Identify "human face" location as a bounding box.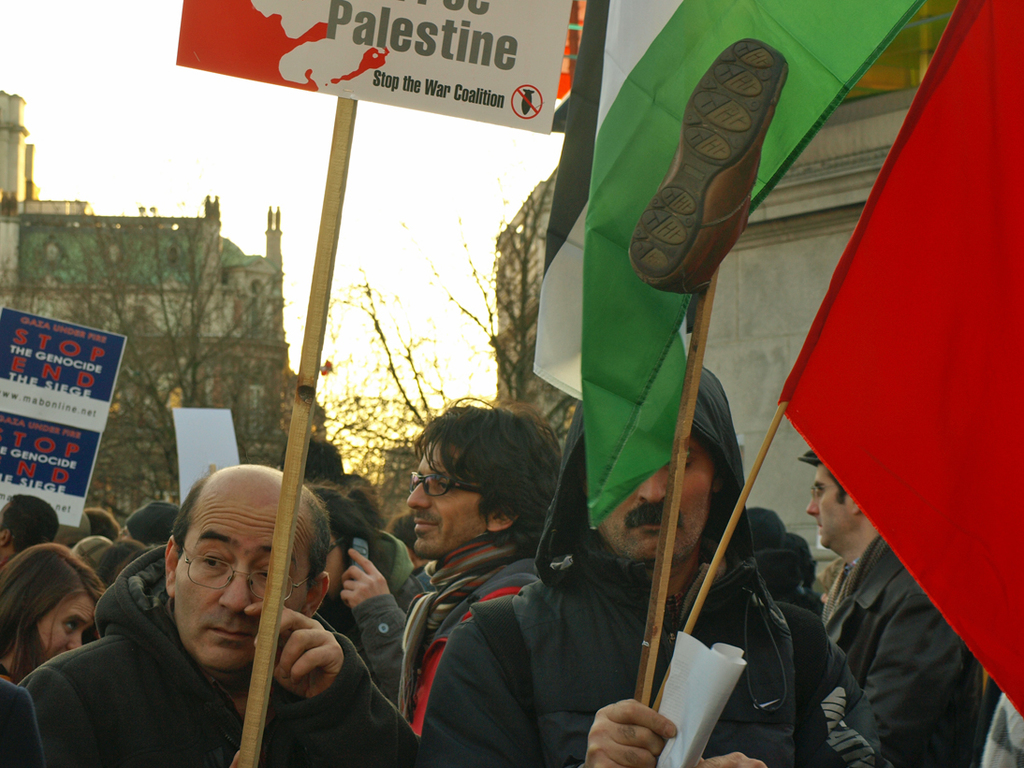
rect(807, 465, 851, 553).
